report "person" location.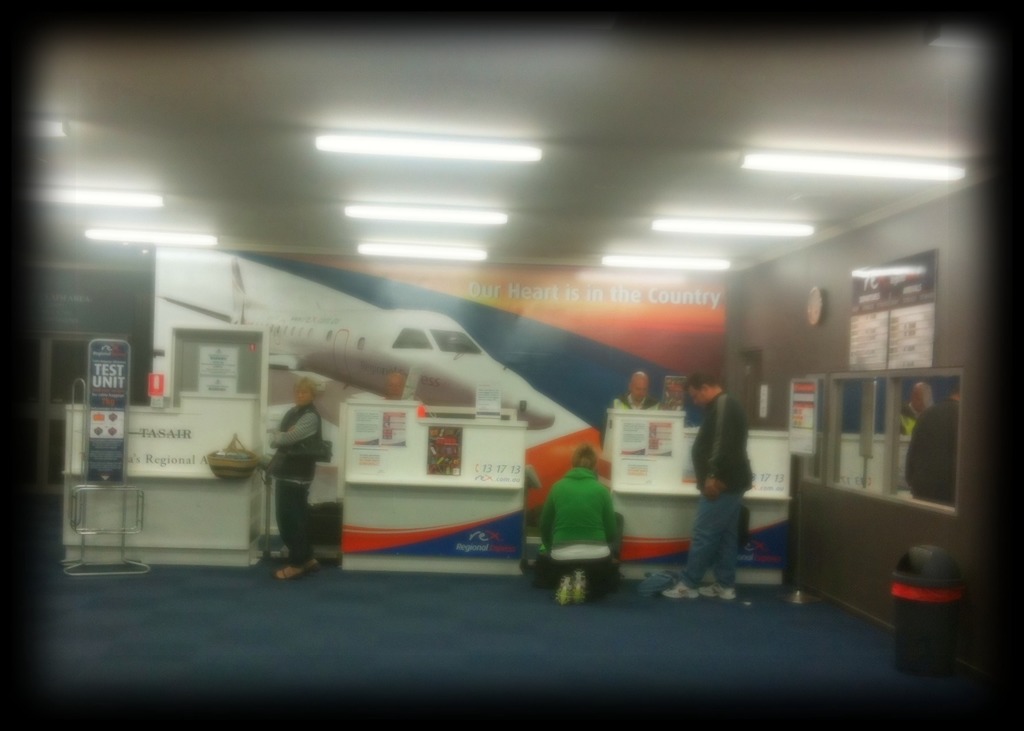
Report: 661, 366, 750, 595.
